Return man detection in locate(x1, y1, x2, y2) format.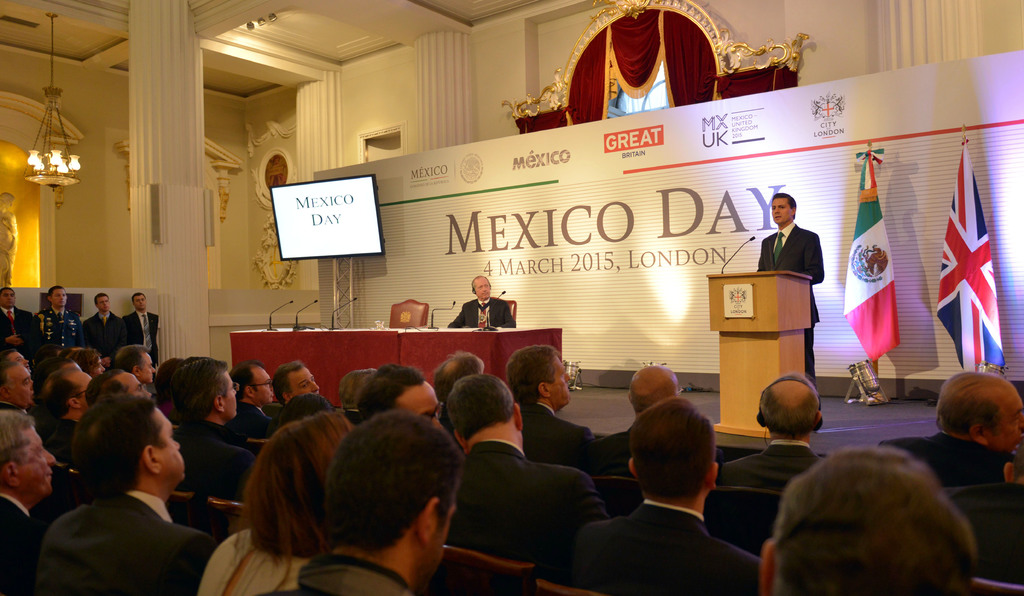
locate(582, 364, 688, 475).
